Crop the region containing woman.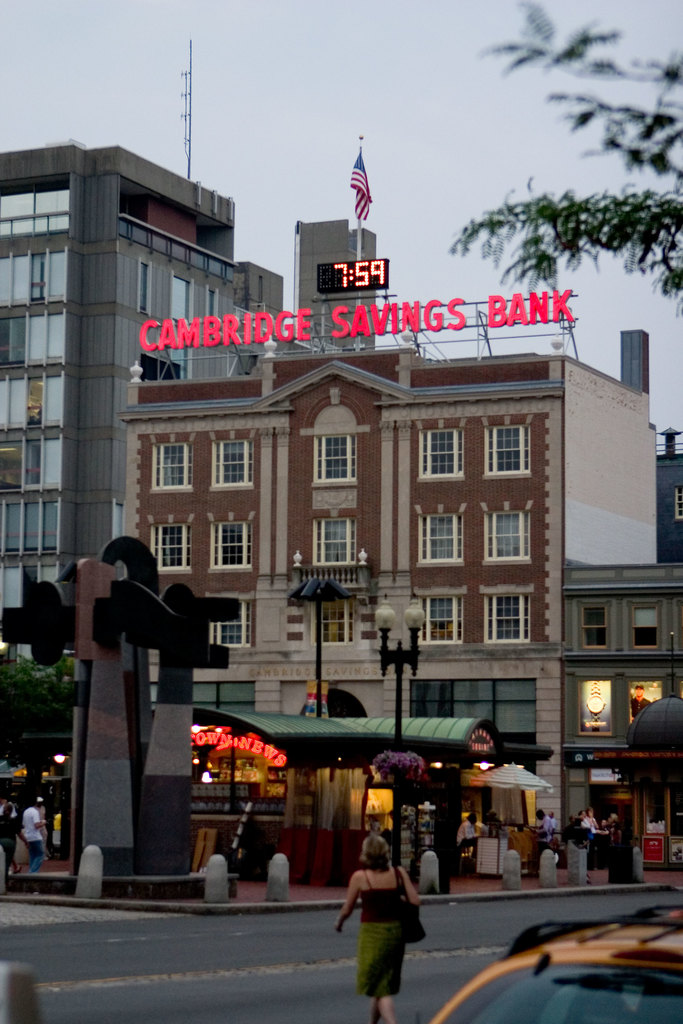
Crop region: x1=338, y1=840, x2=421, y2=989.
